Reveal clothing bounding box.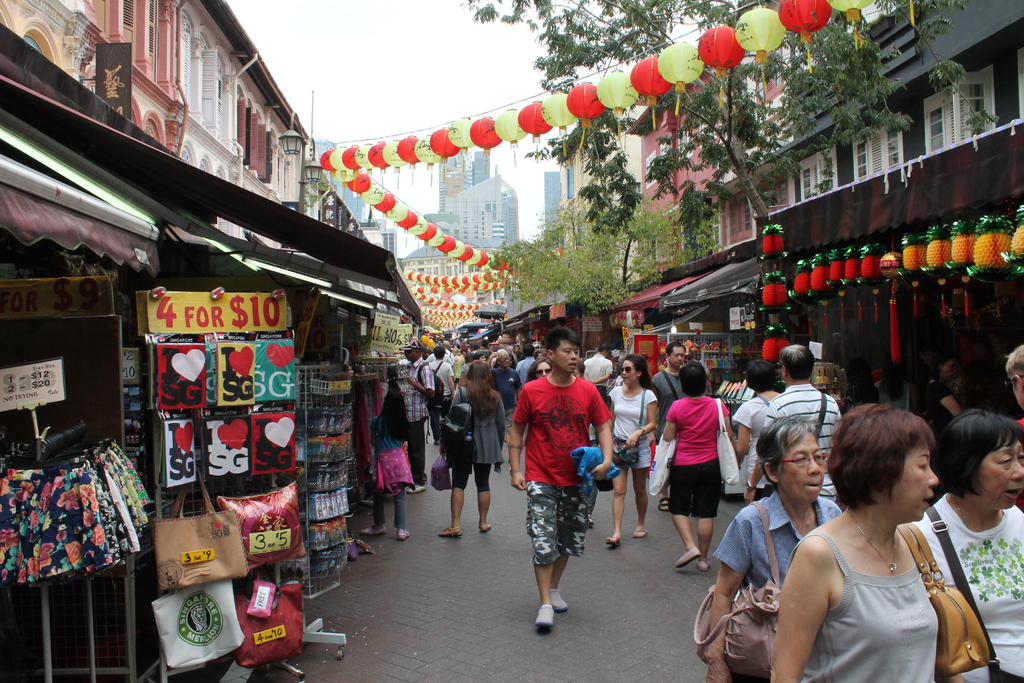
Revealed: Rect(669, 395, 721, 521).
